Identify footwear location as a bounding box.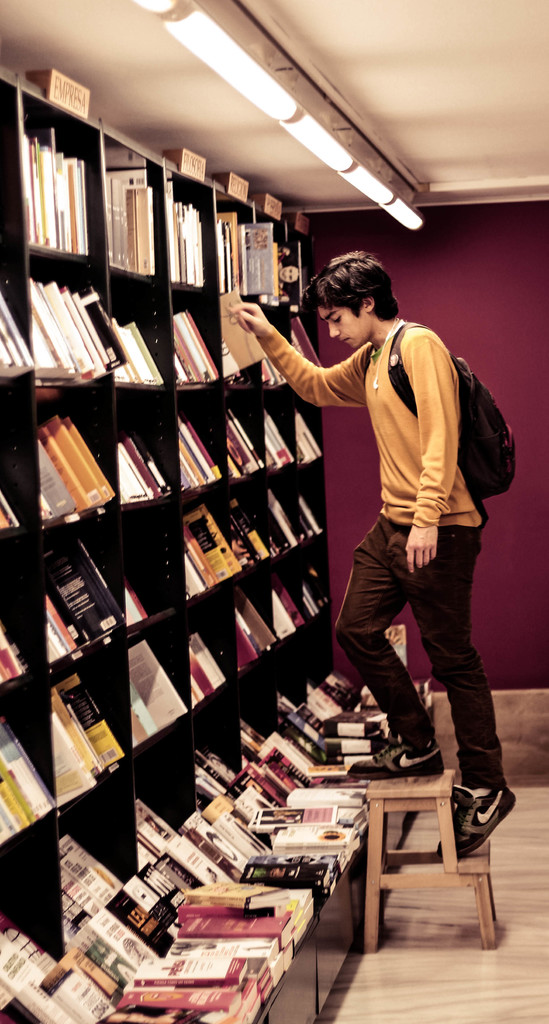
458, 783, 520, 866.
